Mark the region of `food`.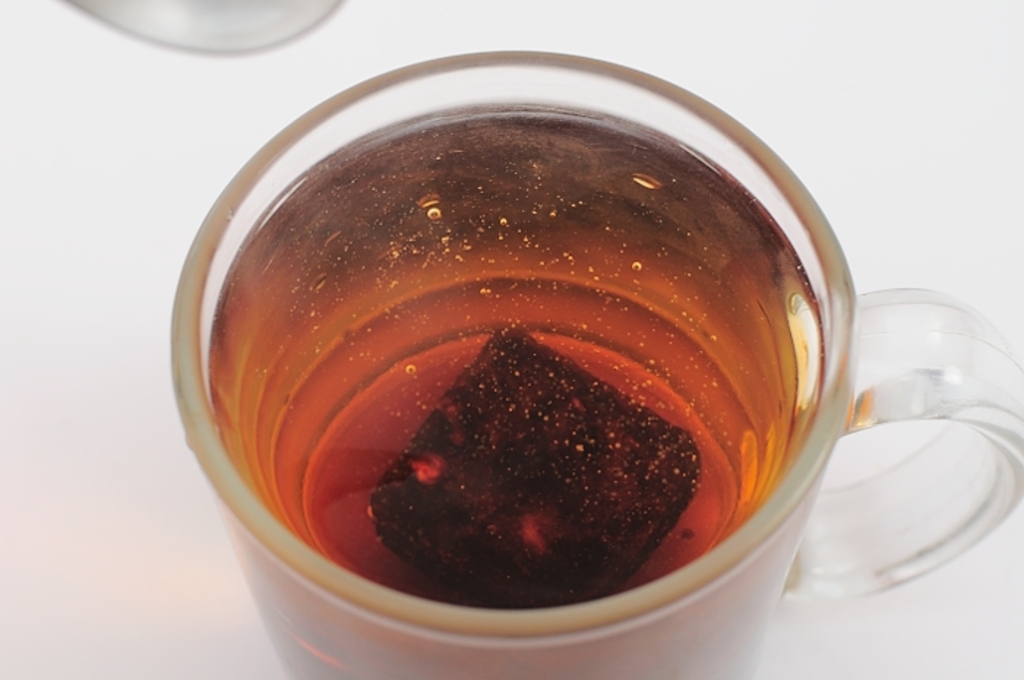
Region: 269 247 739 622.
